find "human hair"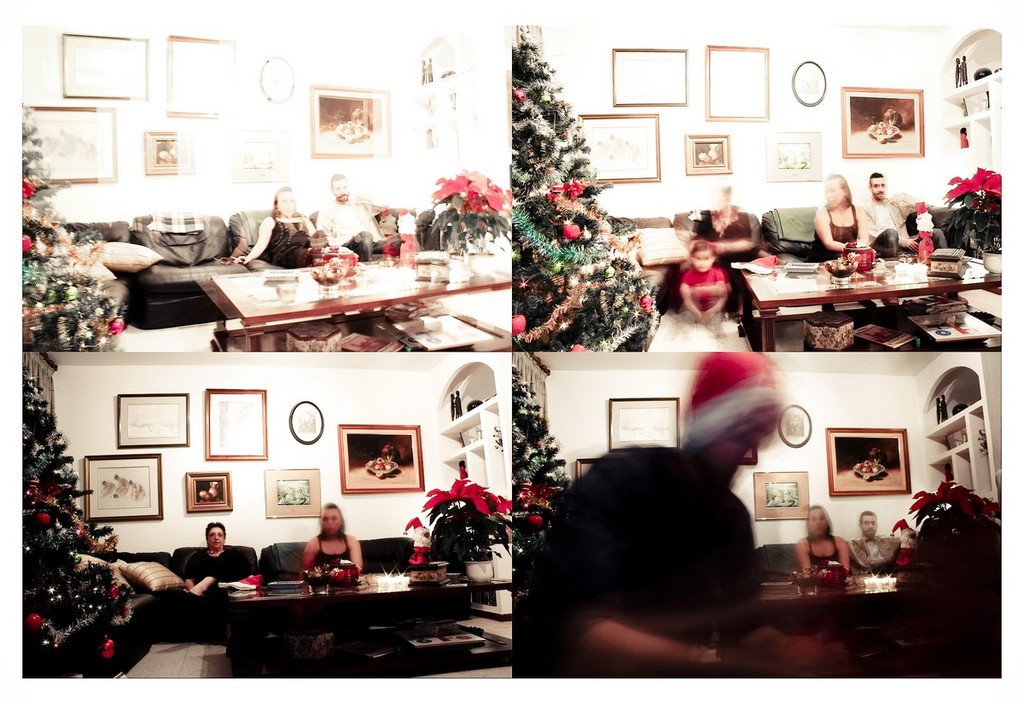
bbox(318, 502, 347, 539)
